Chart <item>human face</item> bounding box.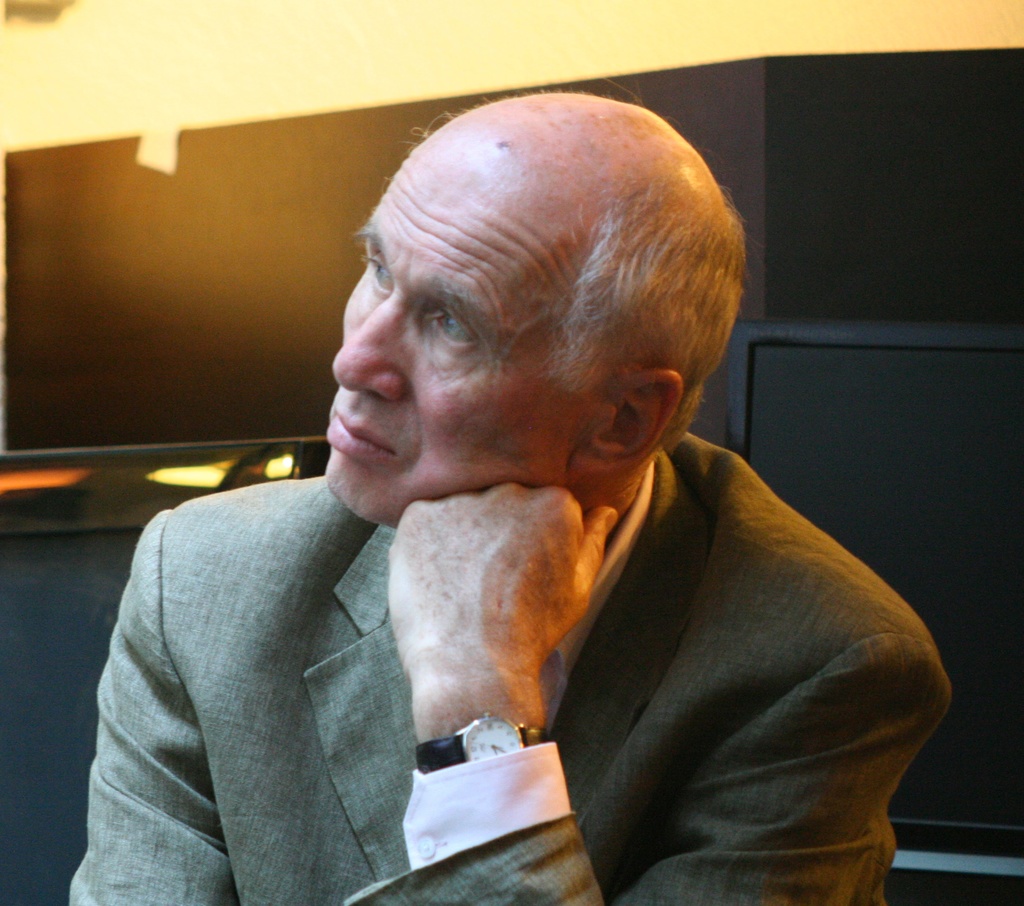
Charted: select_region(319, 138, 595, 526).
